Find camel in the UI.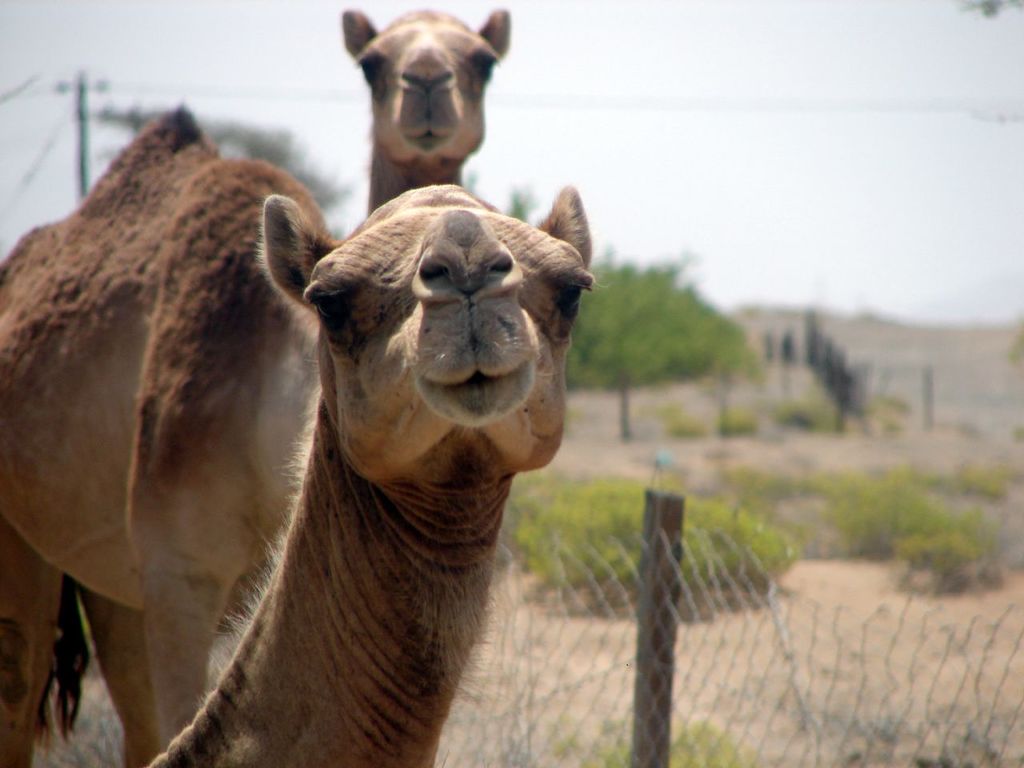
UI element at <region>143, 182, 593, 767</region>.
